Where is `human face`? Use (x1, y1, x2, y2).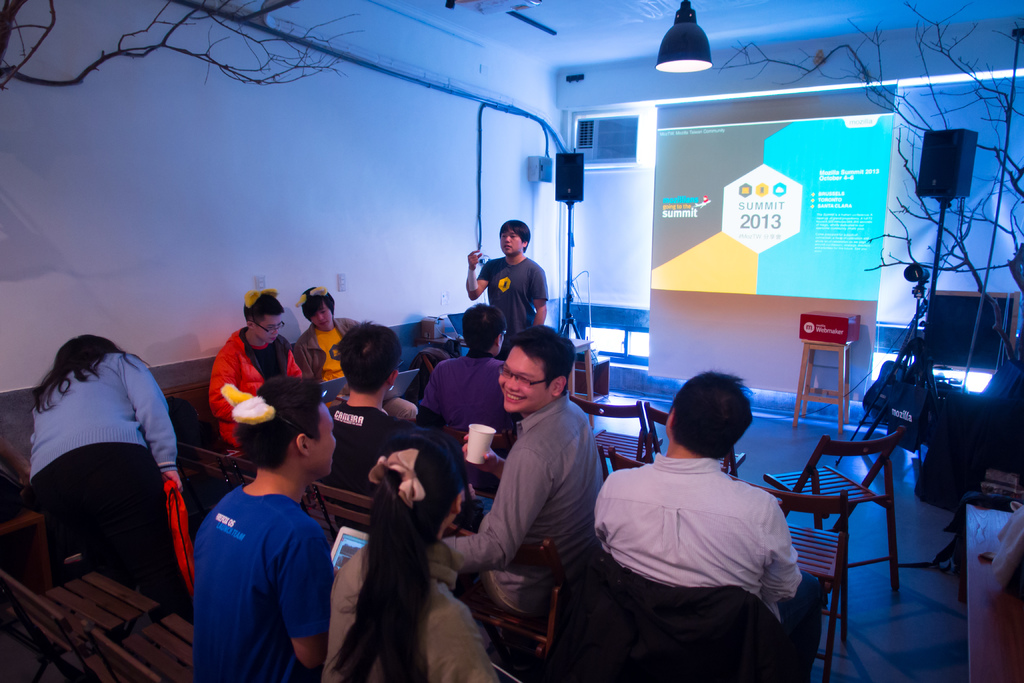
(501, 230, 522, 255).
